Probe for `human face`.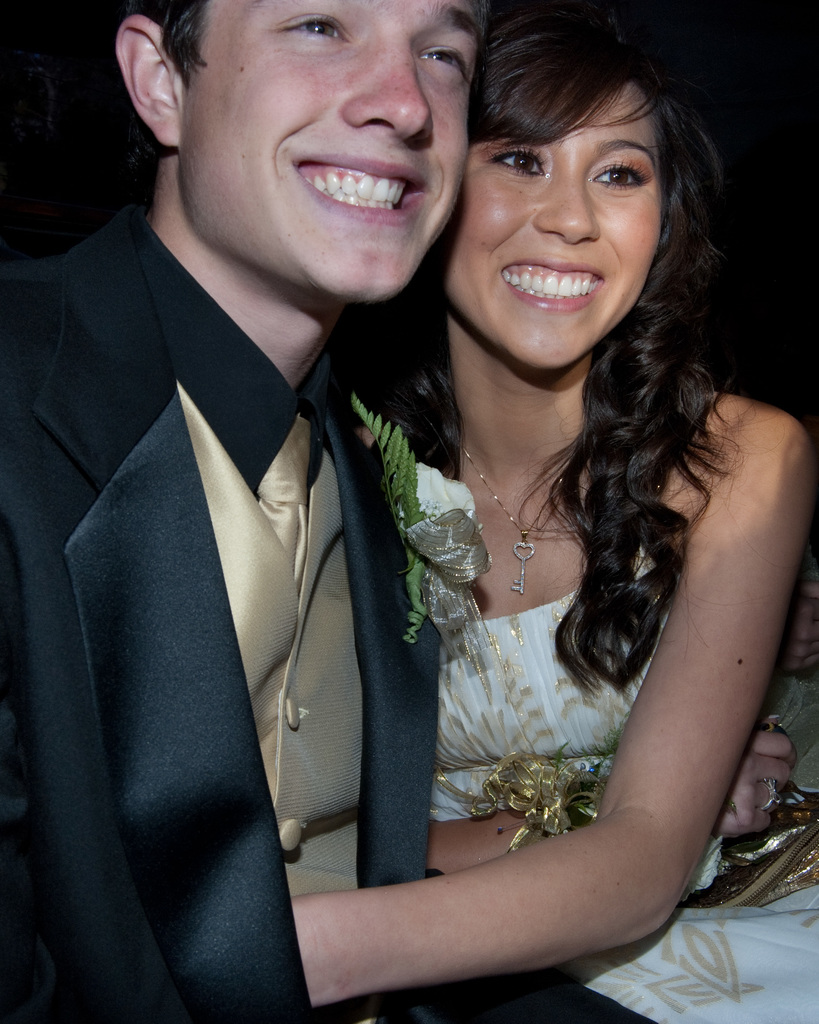
Probe result: [x1=174, y1=0, x2=487, y2=302].
